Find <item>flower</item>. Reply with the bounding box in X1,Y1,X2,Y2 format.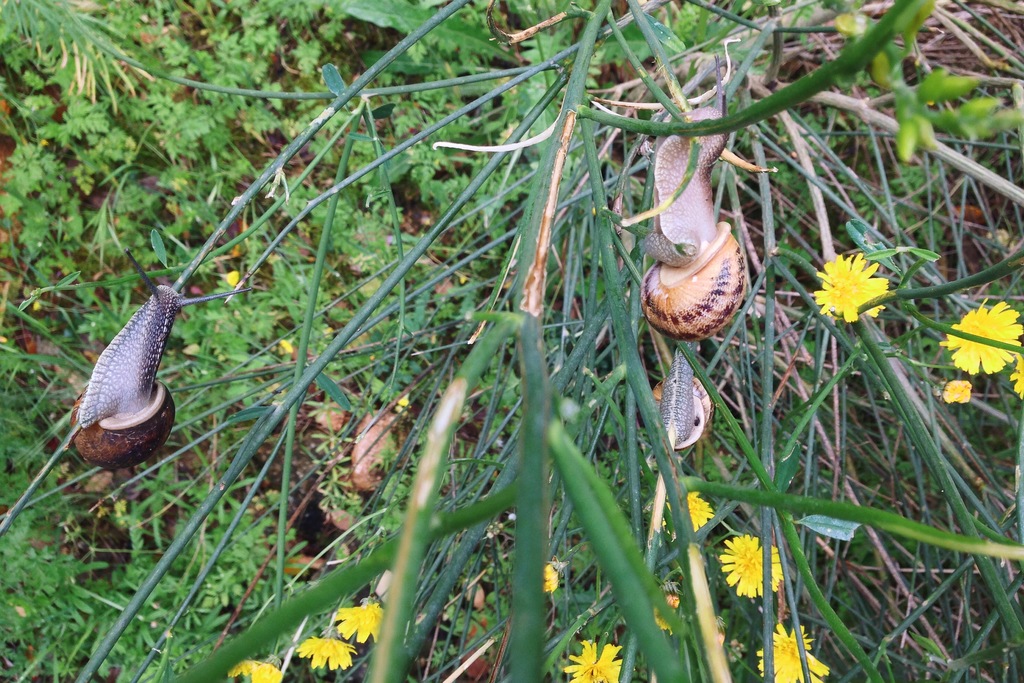
334,602,388,643.
